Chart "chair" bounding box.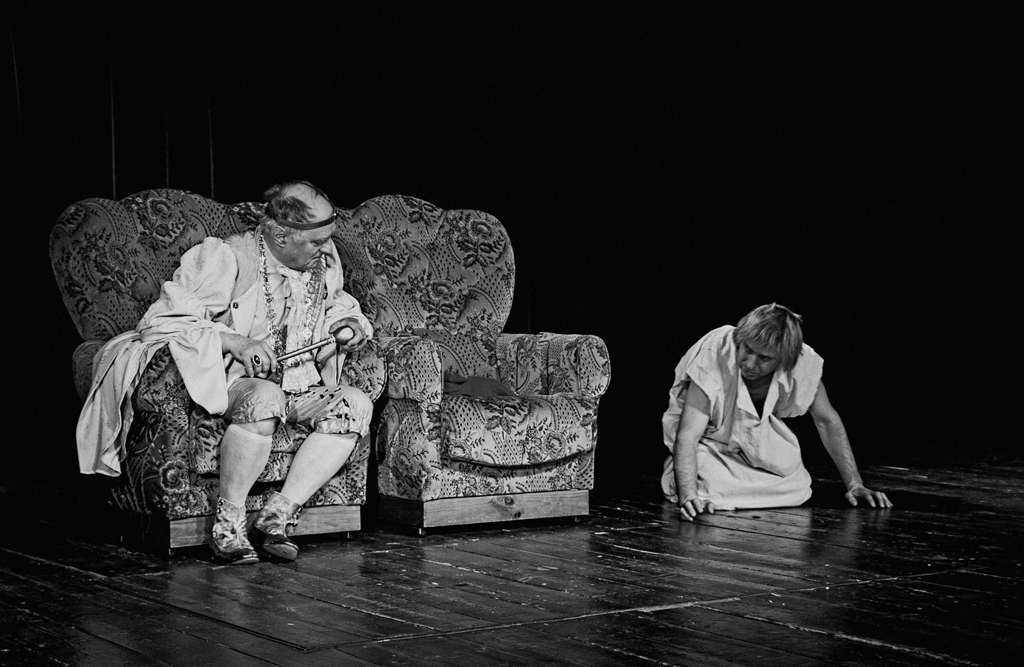
Charted: (left=318, top=235, right=619, bottom=543).
